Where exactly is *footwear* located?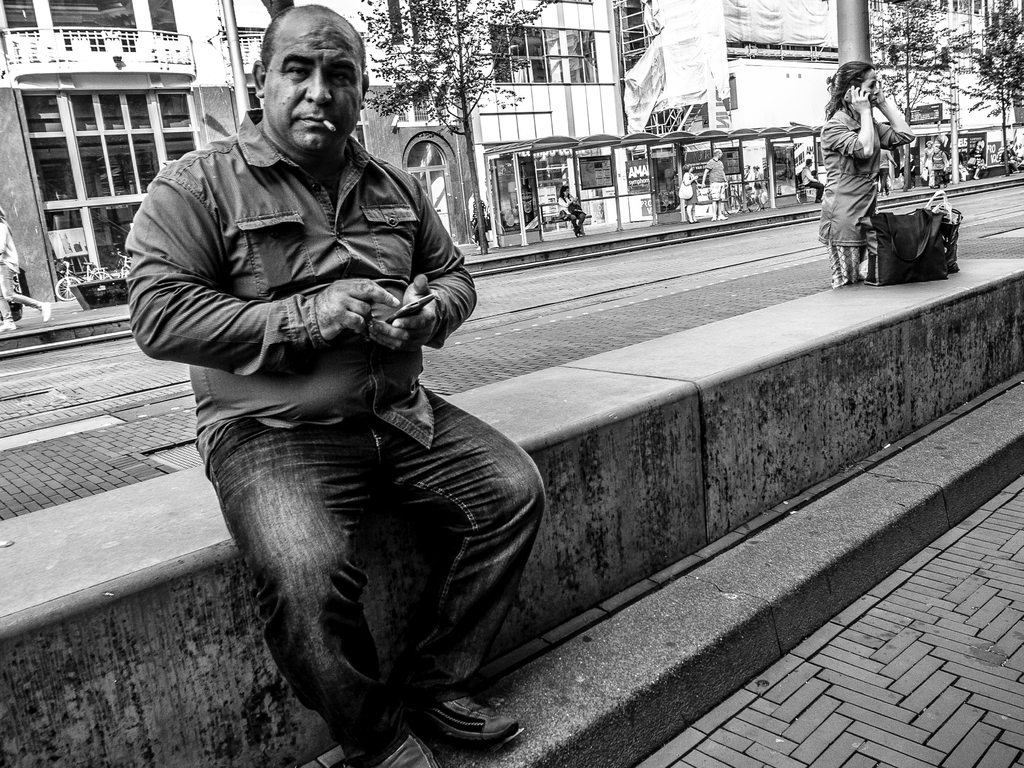
Its bounding box is (left=422, top=695, right=520, bottom=746).
